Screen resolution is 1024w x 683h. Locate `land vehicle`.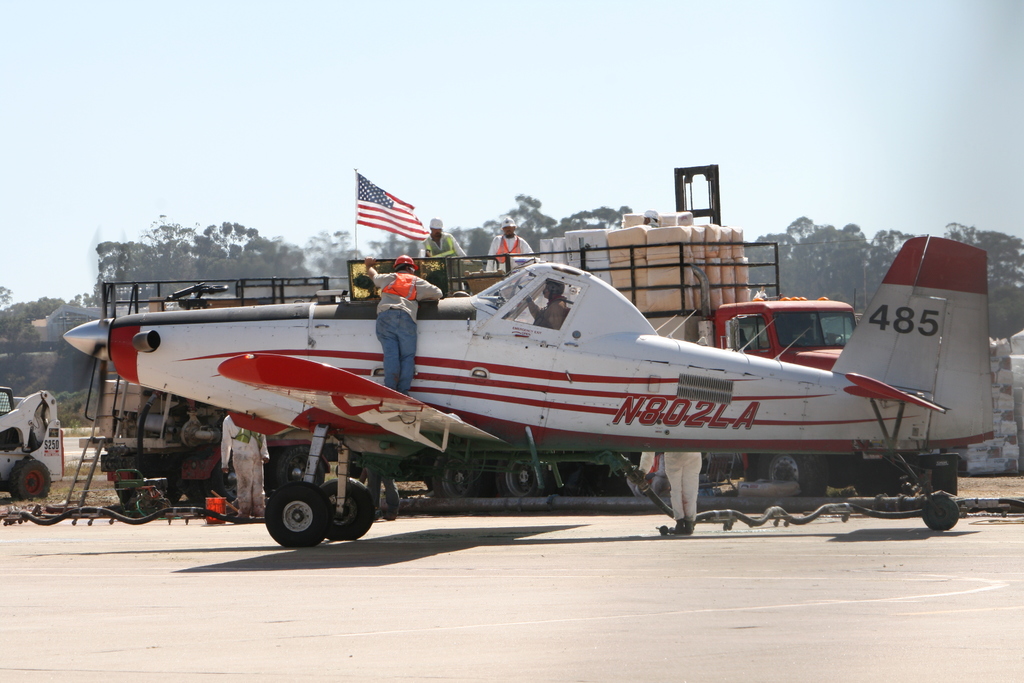
Rect(0, 388, 61, 500).
